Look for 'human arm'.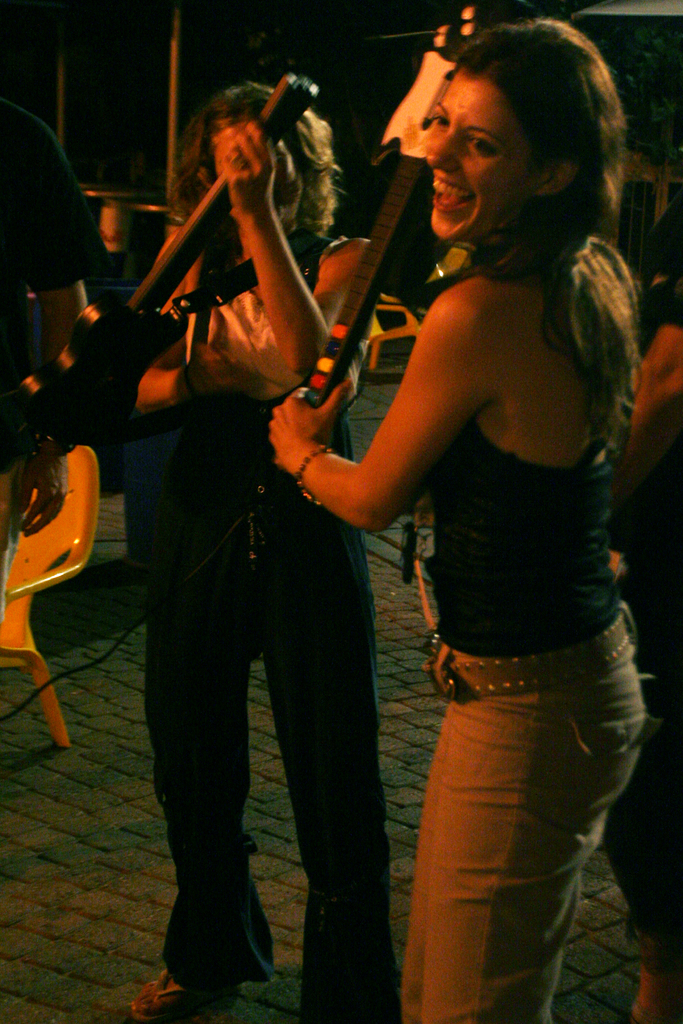
Found: 293/357/441/556.
